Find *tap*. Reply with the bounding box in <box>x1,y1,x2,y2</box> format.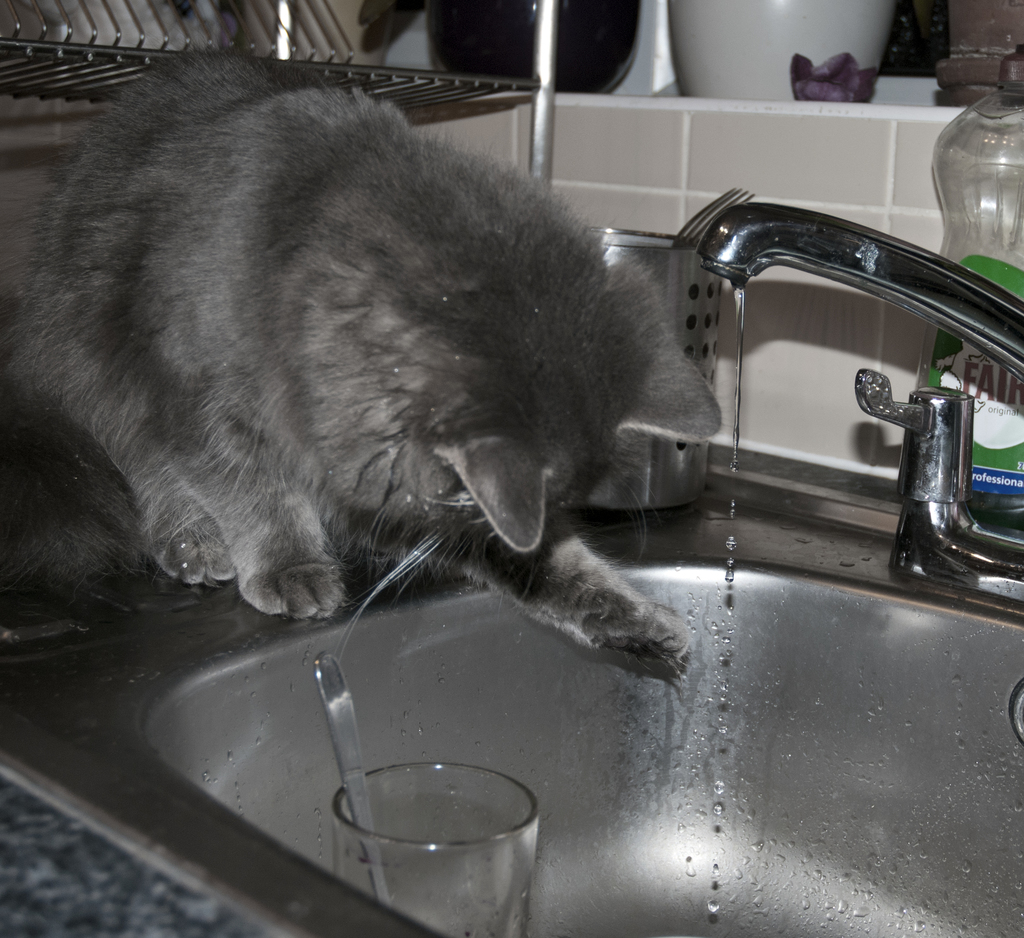
<box>699,206,1023,604</box>.
